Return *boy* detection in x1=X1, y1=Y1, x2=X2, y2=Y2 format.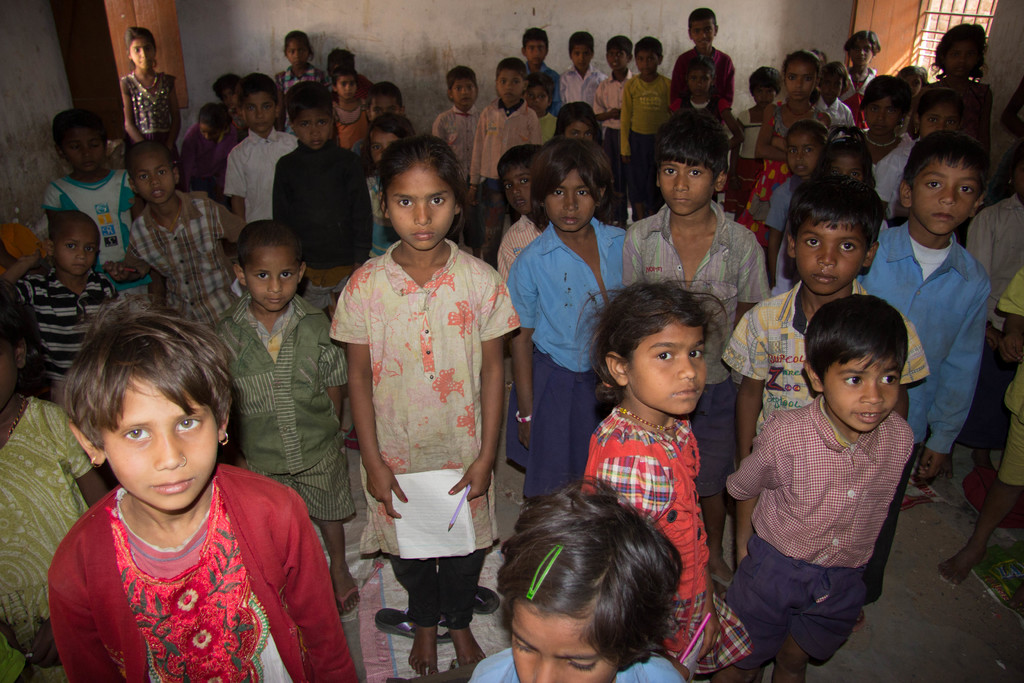
x1=6, y1=208, x2=119, y2=411.
